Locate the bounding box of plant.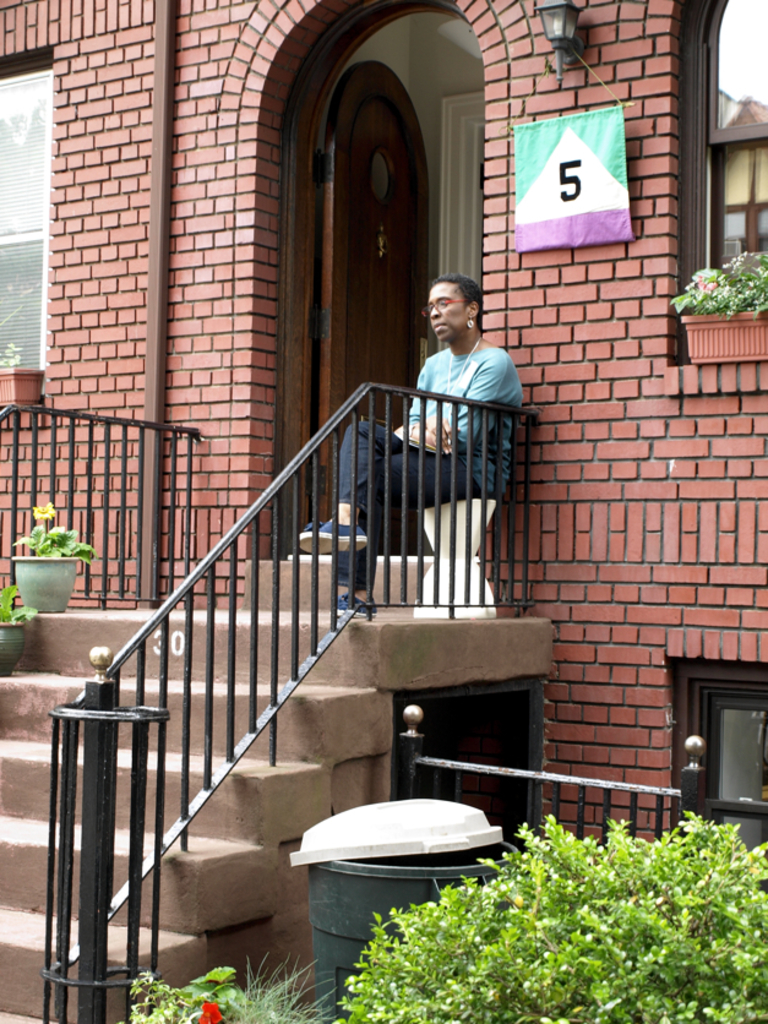
Bounding box: <bbox>0, 344, 23, 366</bbox>.
